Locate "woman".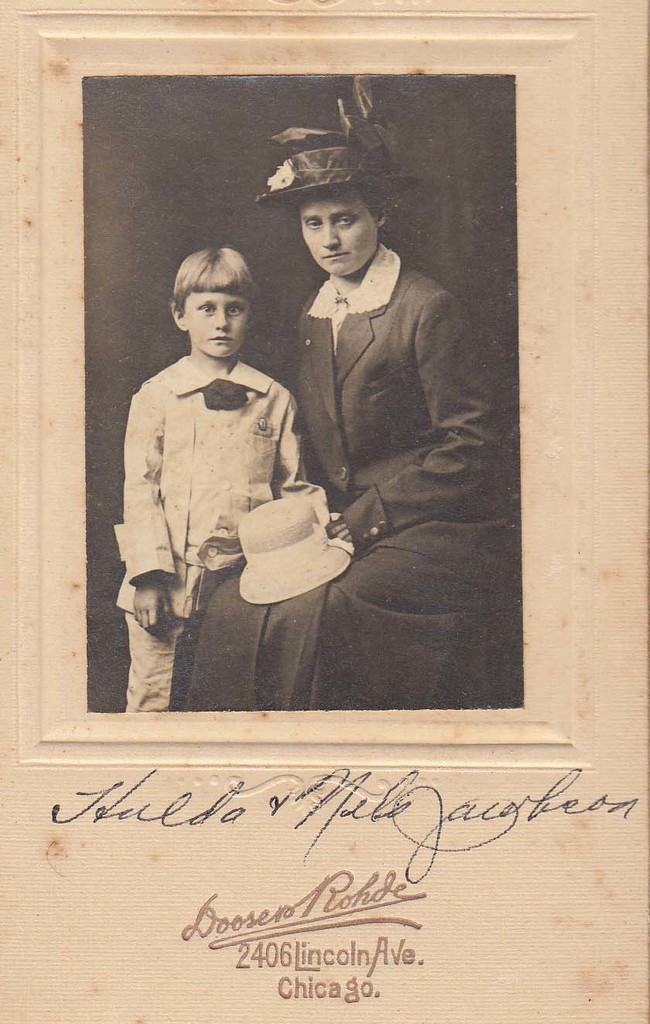
Bounding box: l=256, t=162, r=484, b=684.
